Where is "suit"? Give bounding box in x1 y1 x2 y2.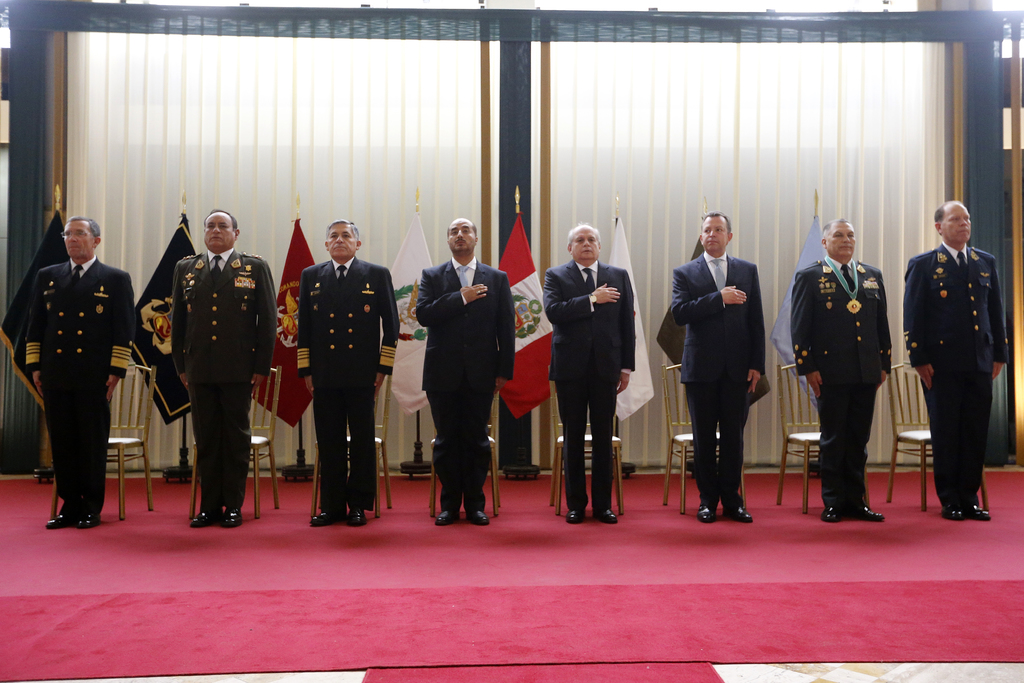
901 236 1009 502.
